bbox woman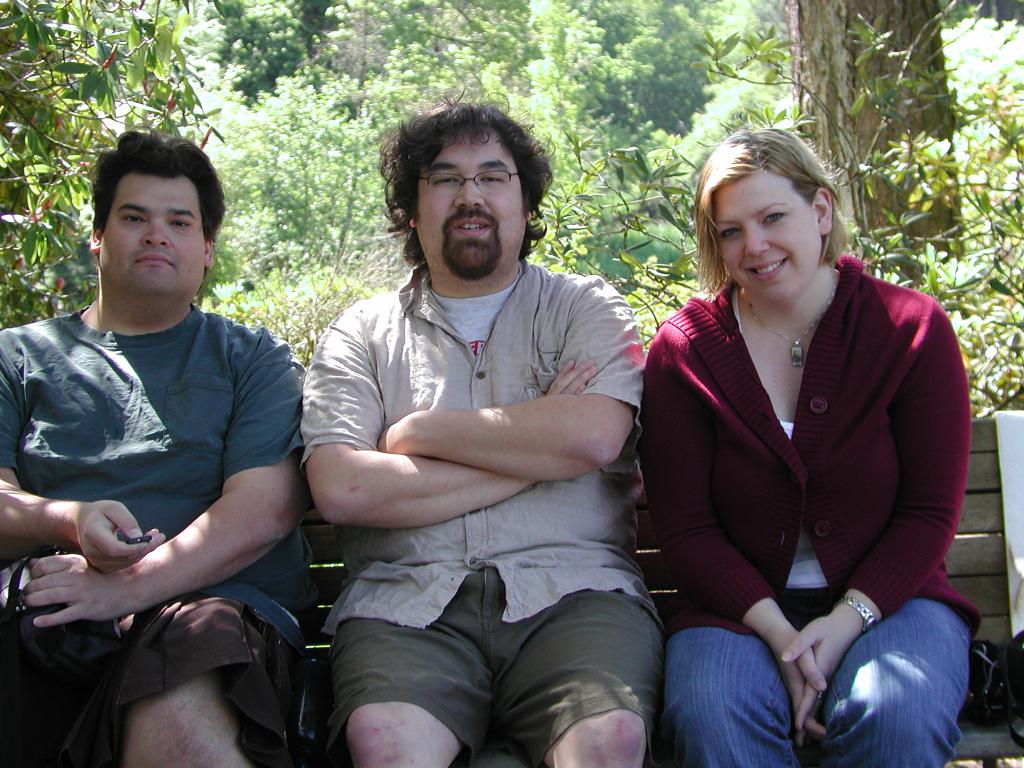
x1=641 y1=118 x2=957 y2=767
